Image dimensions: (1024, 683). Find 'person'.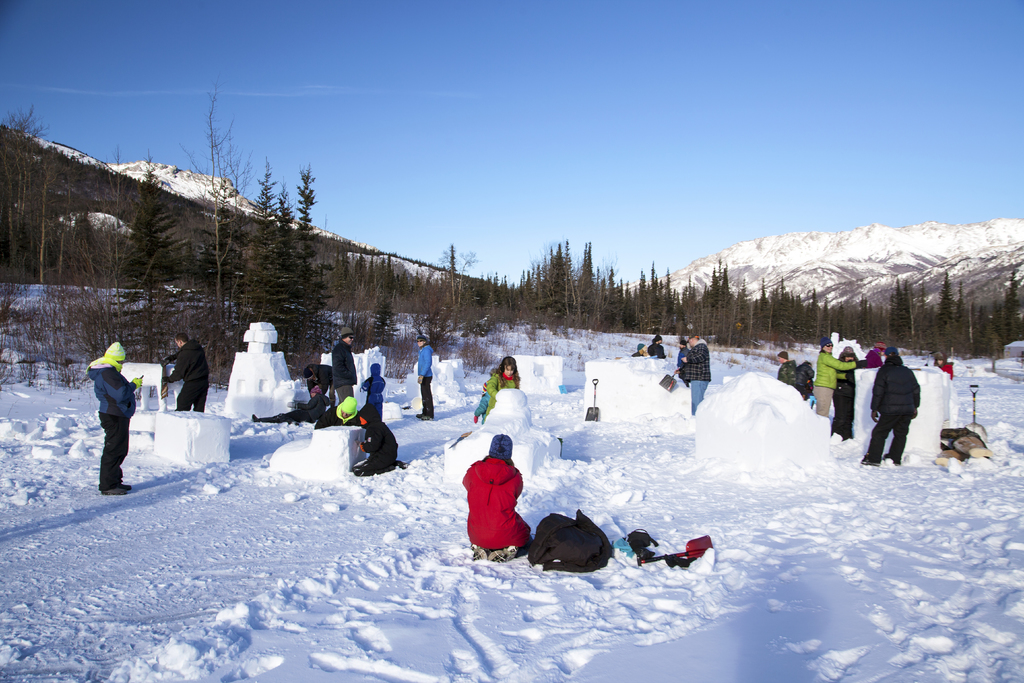
794,360,816,399.
